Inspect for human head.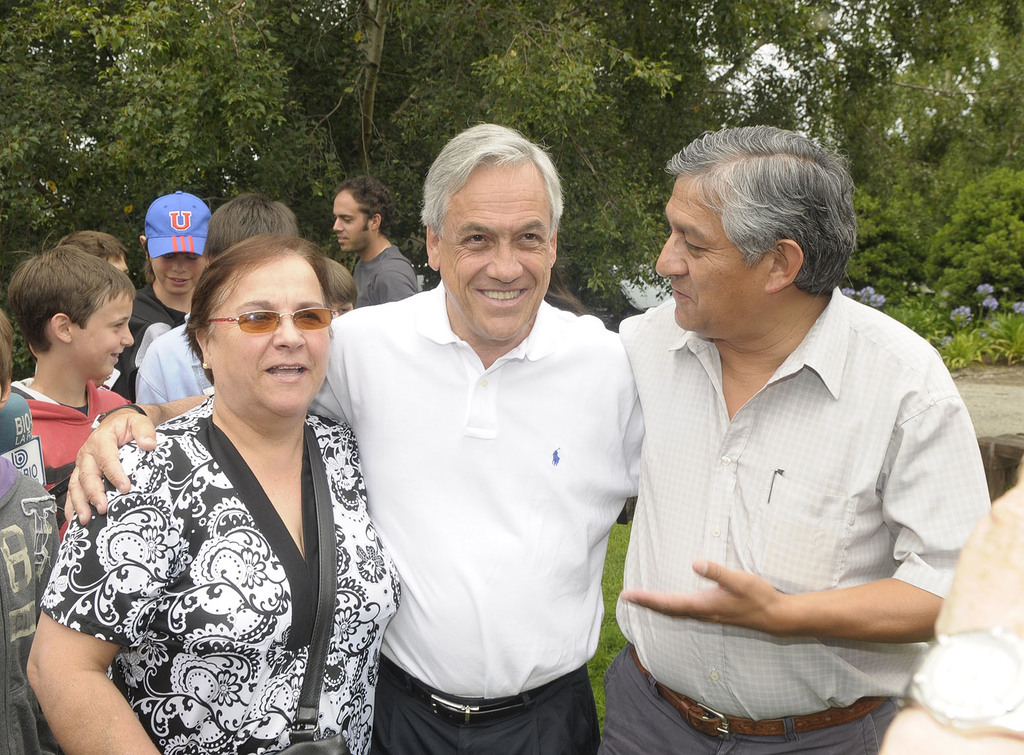
Inspection: locate(180, 230, 330, 428).
